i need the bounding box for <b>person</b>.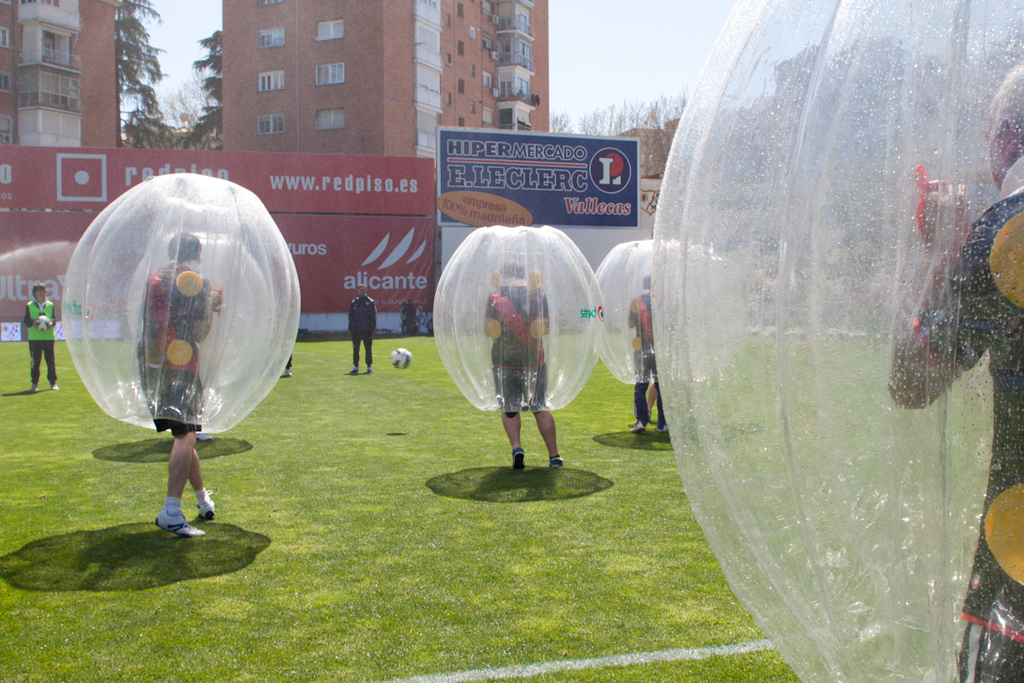
Here it is: 349 282 379 377.
